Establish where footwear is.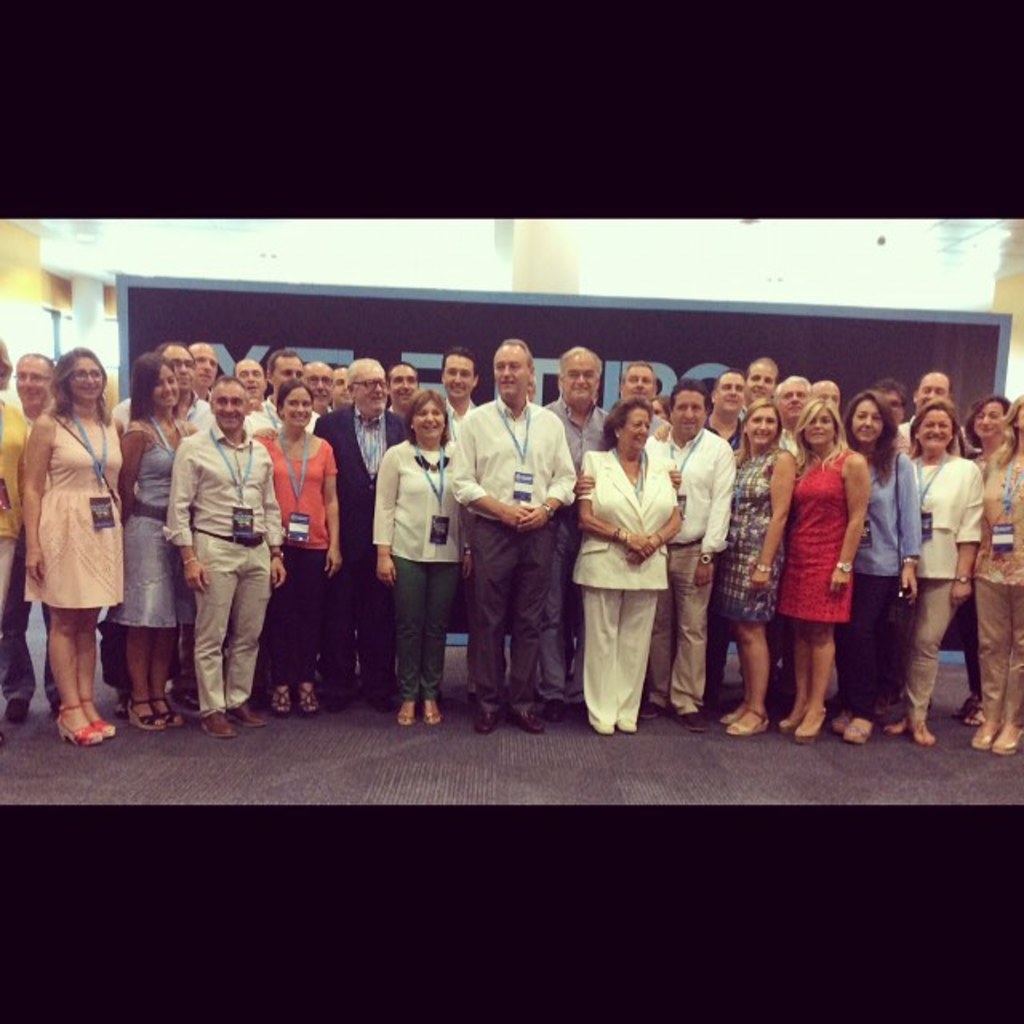
Established at region(515, 698, 547, 728).
